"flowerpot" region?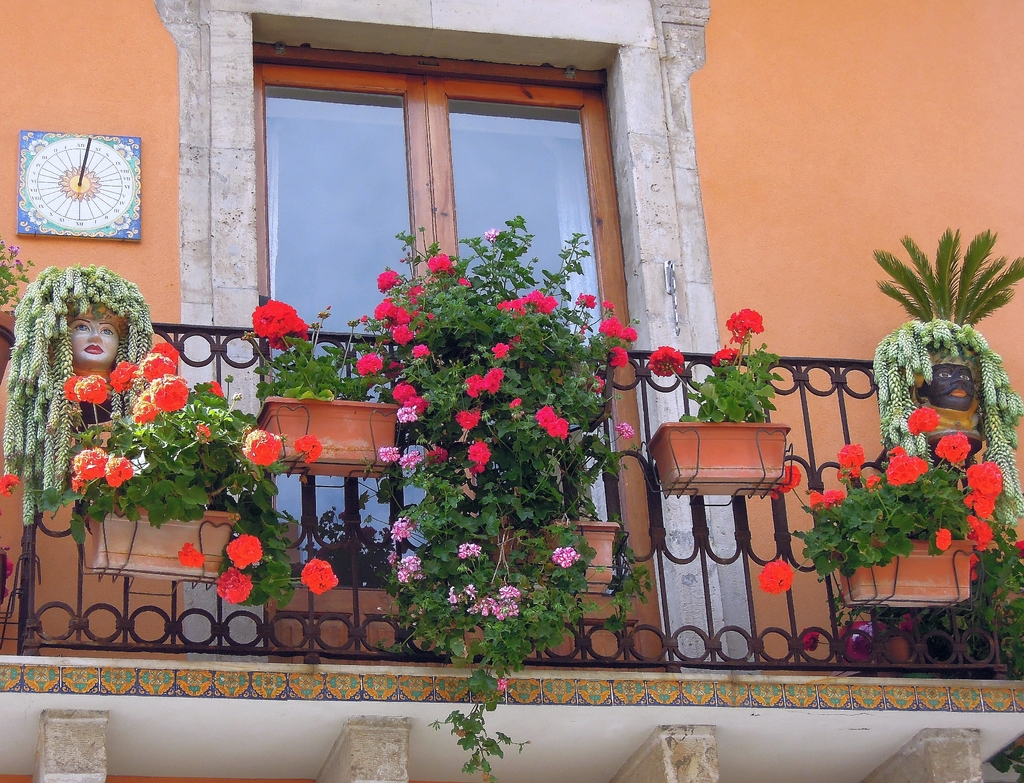
(left=902, top=346, right=986, bottom=439)
